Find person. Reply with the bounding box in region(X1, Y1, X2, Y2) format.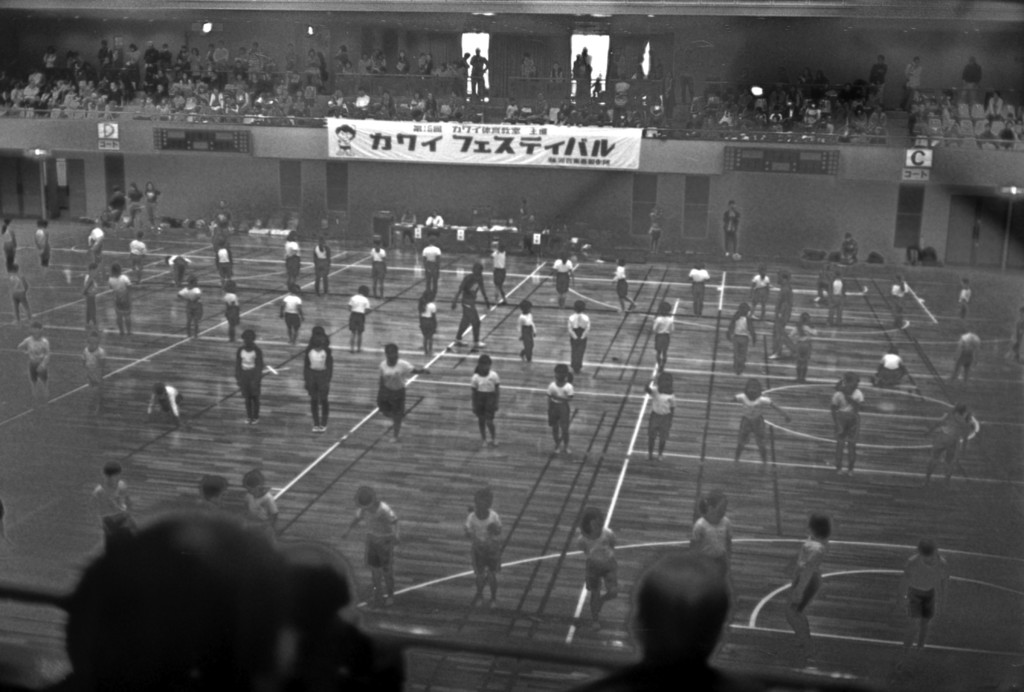
region(876, 352, 906, 382).
